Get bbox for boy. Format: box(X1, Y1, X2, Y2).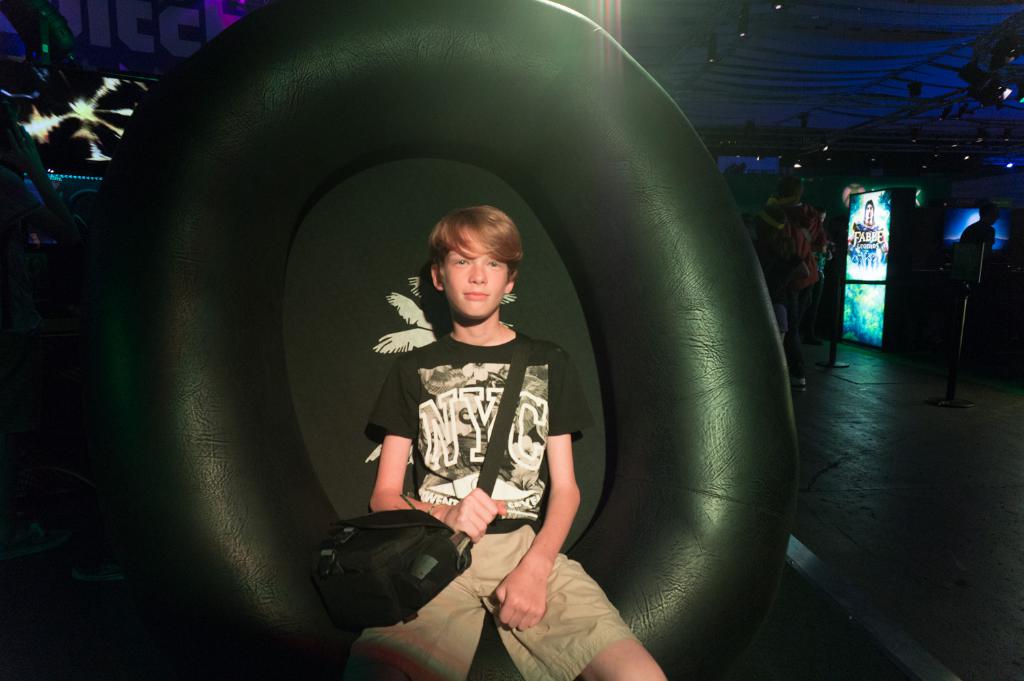
box(366, 191, 587, 671).
